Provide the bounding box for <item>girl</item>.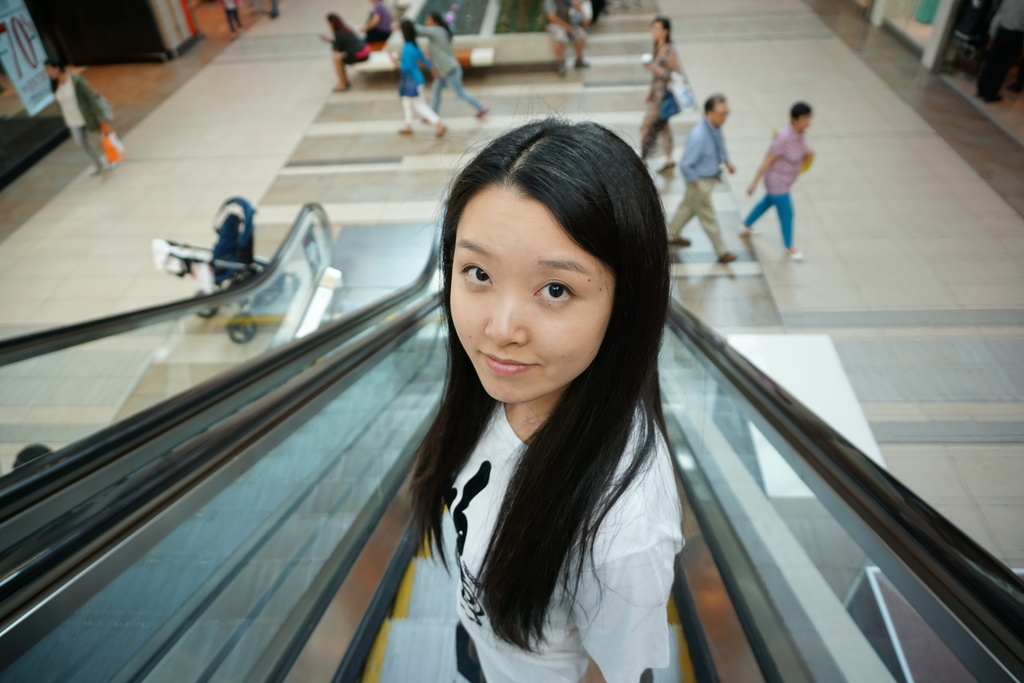
{"x1": 410, "y1": 12, "x2": 490, "y2": 119}.
